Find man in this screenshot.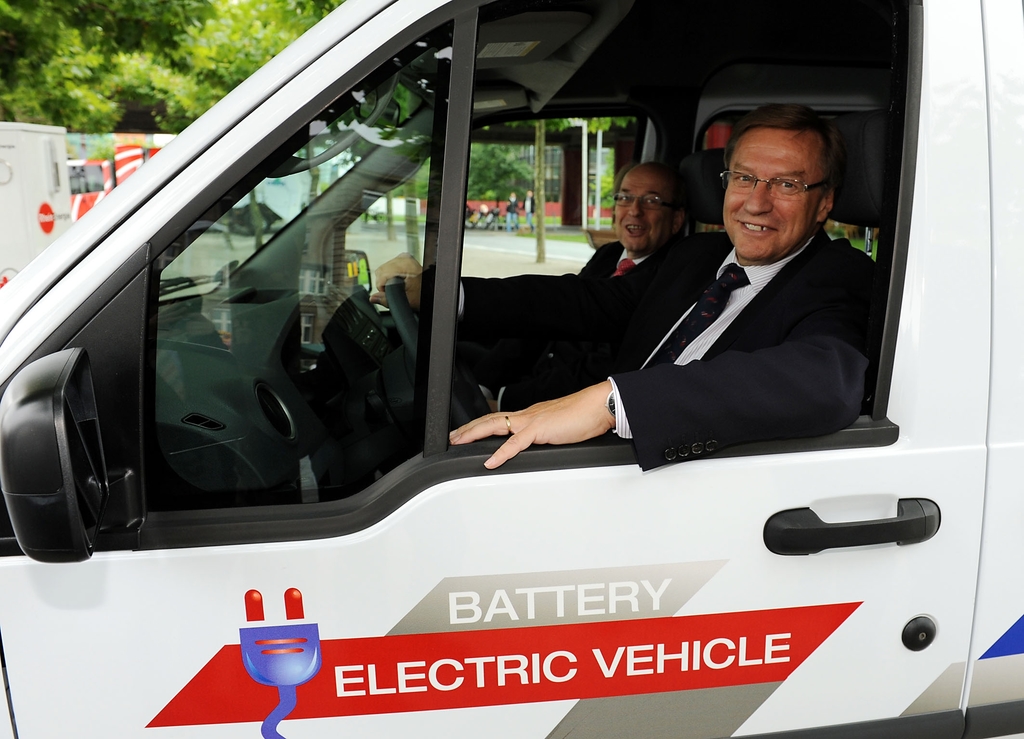
The bounding box for man is 490:162:709:414.
